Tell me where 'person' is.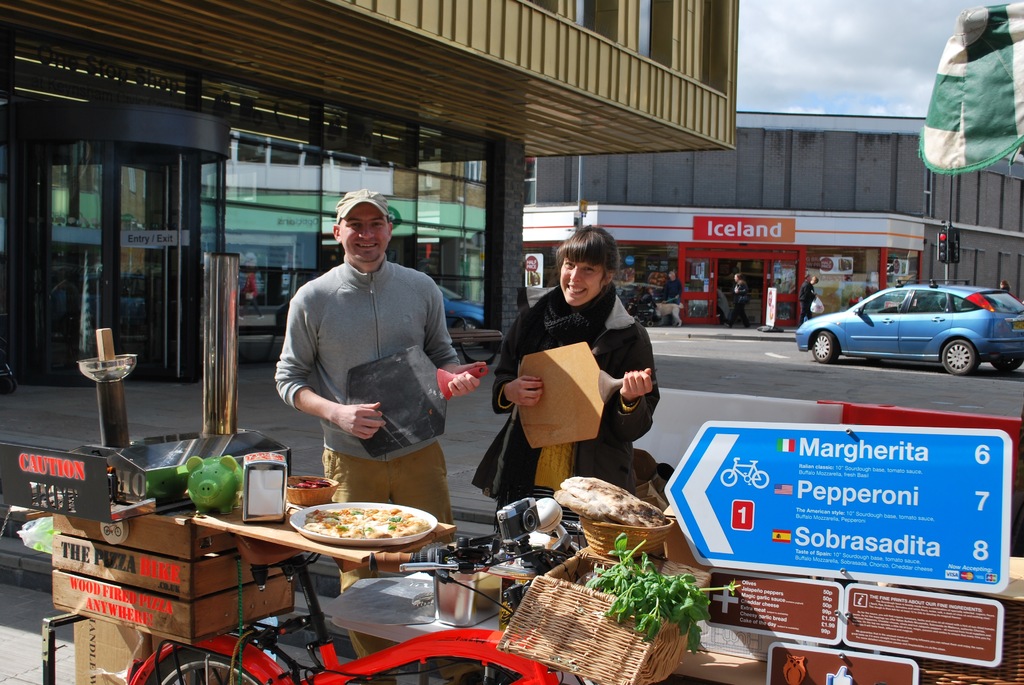
'person' is at locate(236, 267, 264, 320).
